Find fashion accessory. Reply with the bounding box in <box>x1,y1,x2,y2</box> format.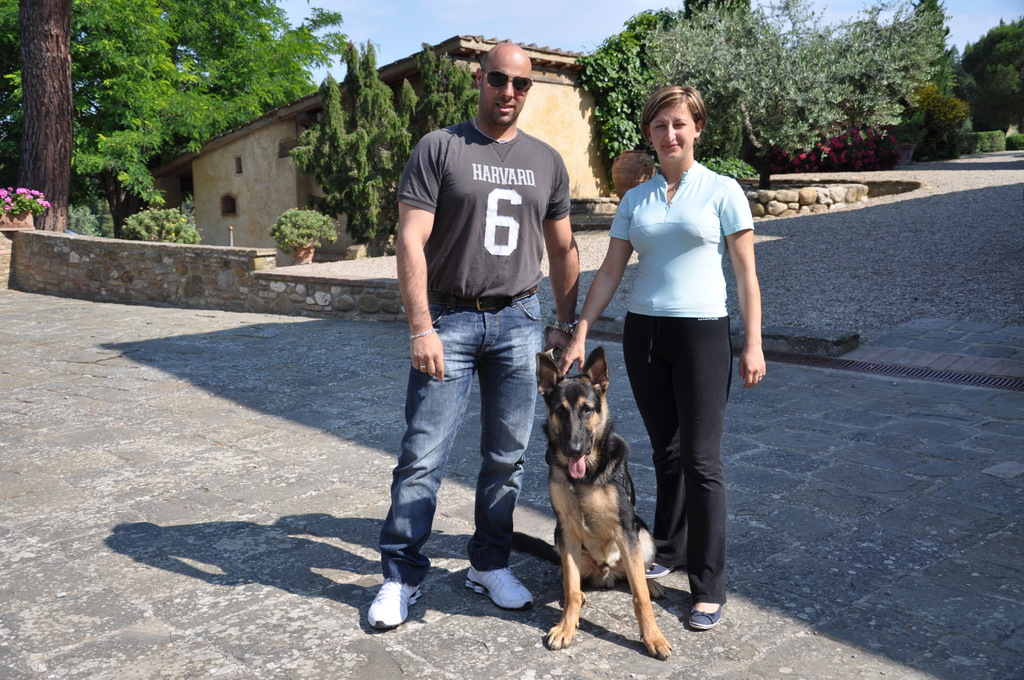
<box>408,328,441,339</box>.
